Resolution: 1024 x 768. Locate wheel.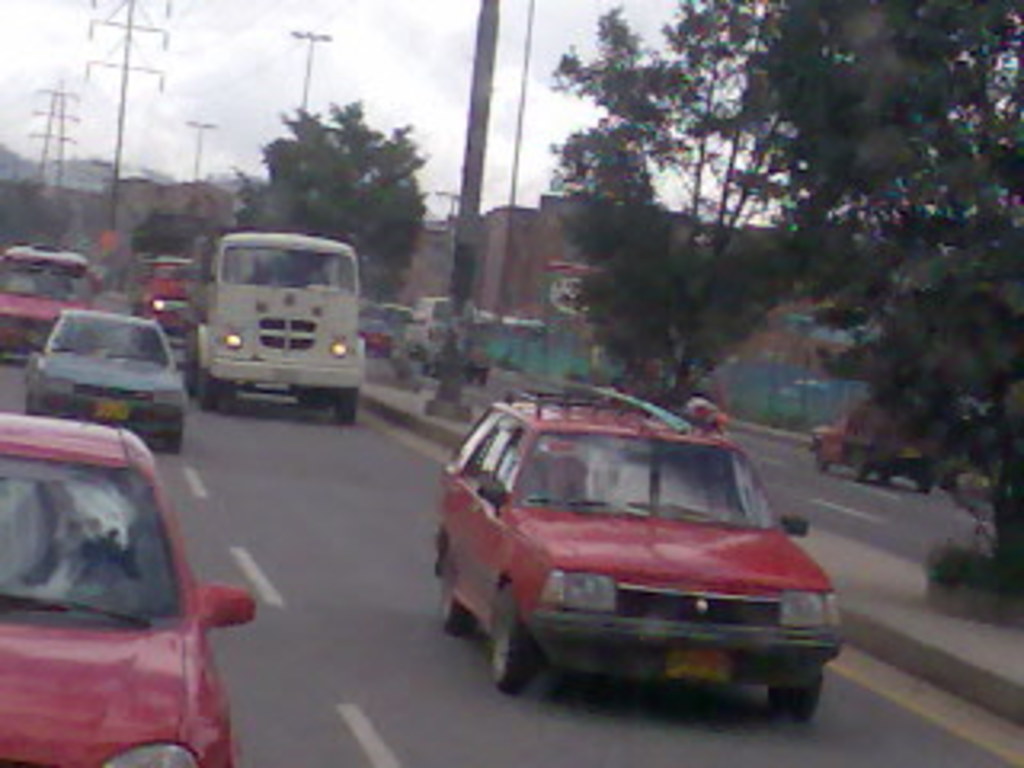
Rect(918, 470, 928, 496).
